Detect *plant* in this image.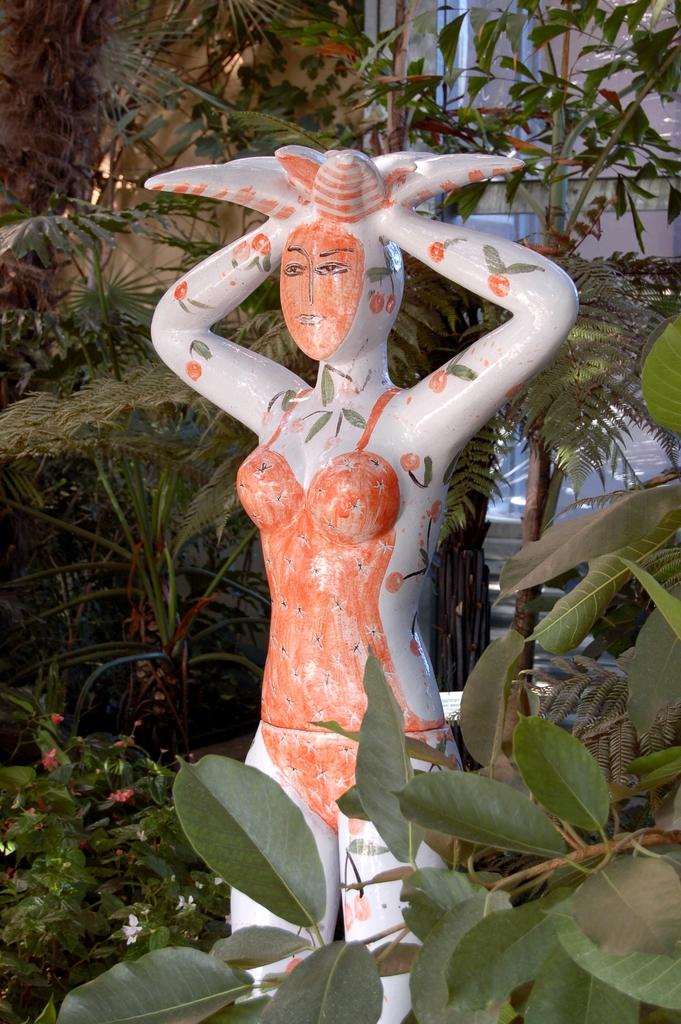
Detection: <bbox>301, 484, 680, 1023</bbox>.
